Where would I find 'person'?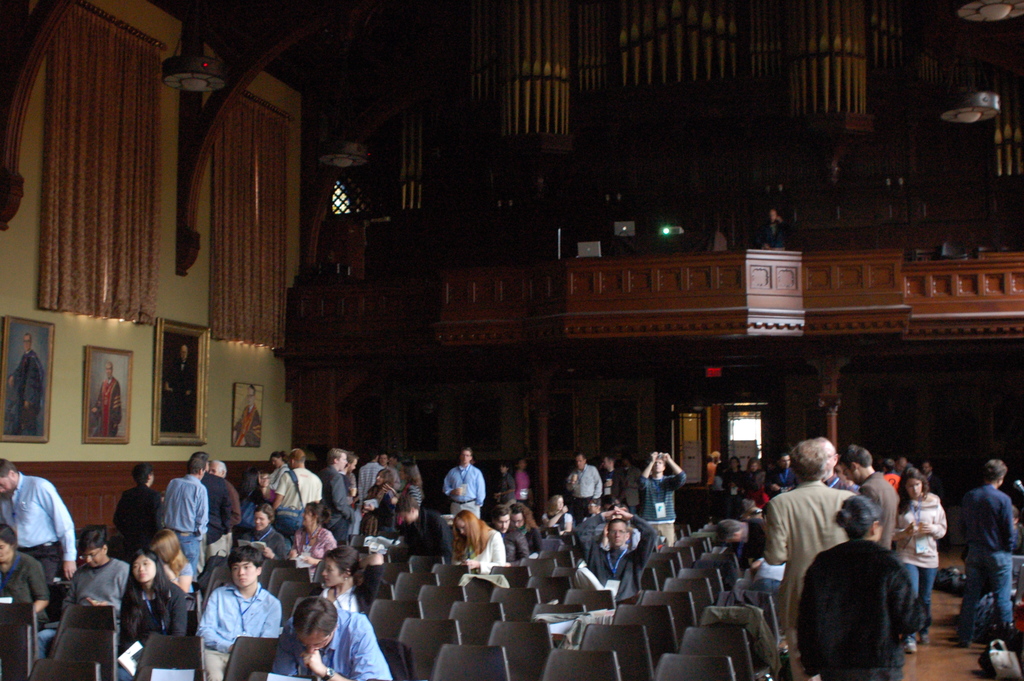
At l=0, t=521, r=51, b=630.
